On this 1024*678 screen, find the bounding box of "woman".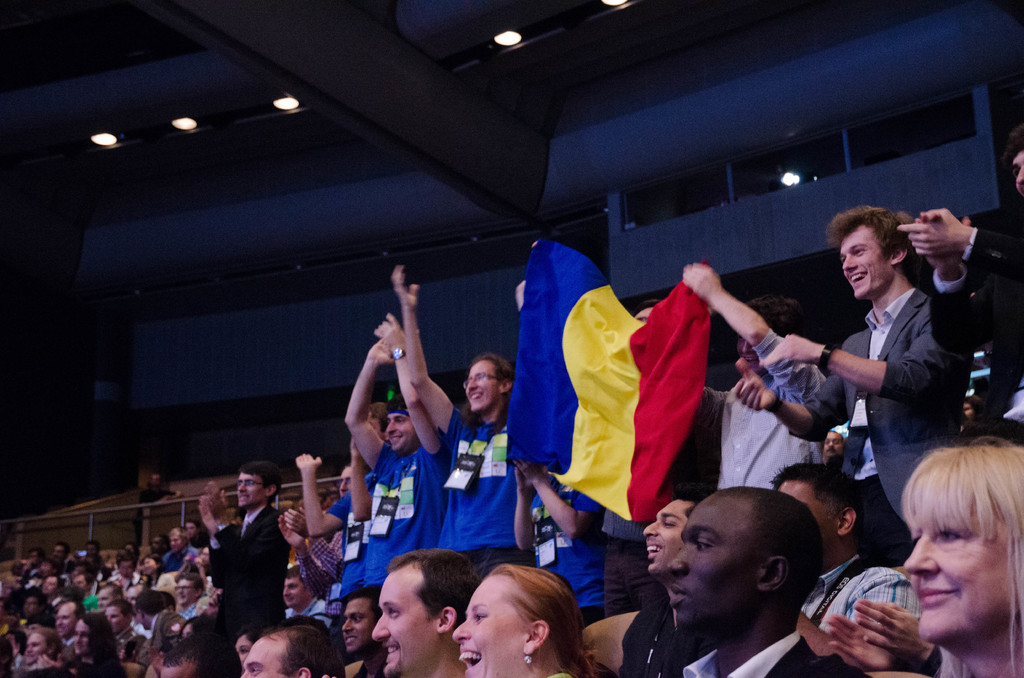
Bounding box: 25:629:64:675.
